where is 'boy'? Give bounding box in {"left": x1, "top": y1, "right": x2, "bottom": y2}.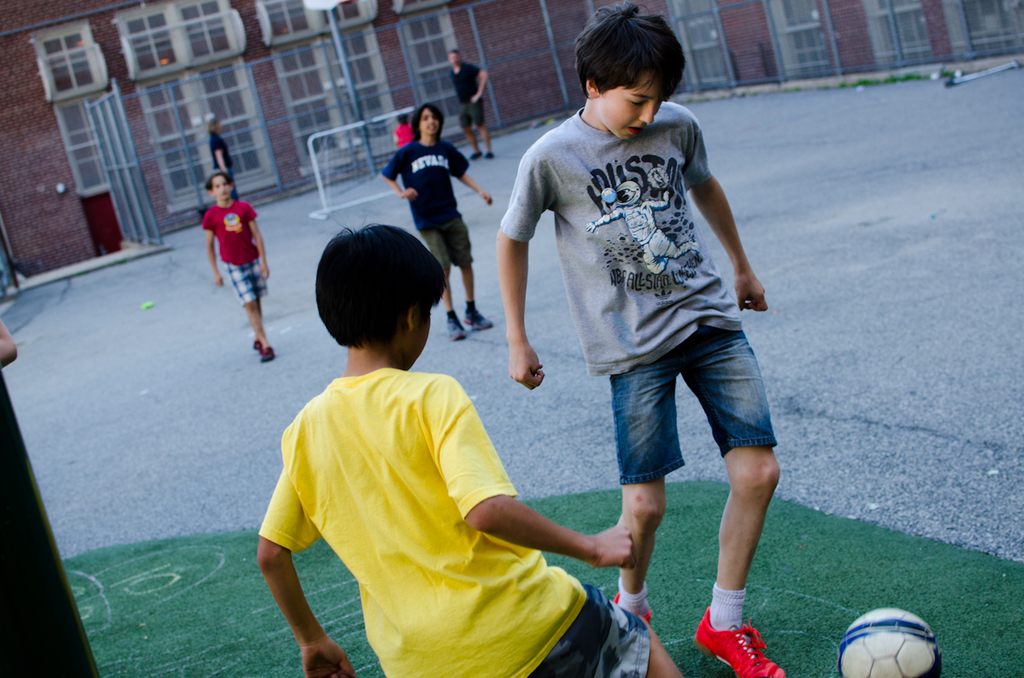
{"left": 480, "top": 29, "right": 807, "bottom": 609}.
